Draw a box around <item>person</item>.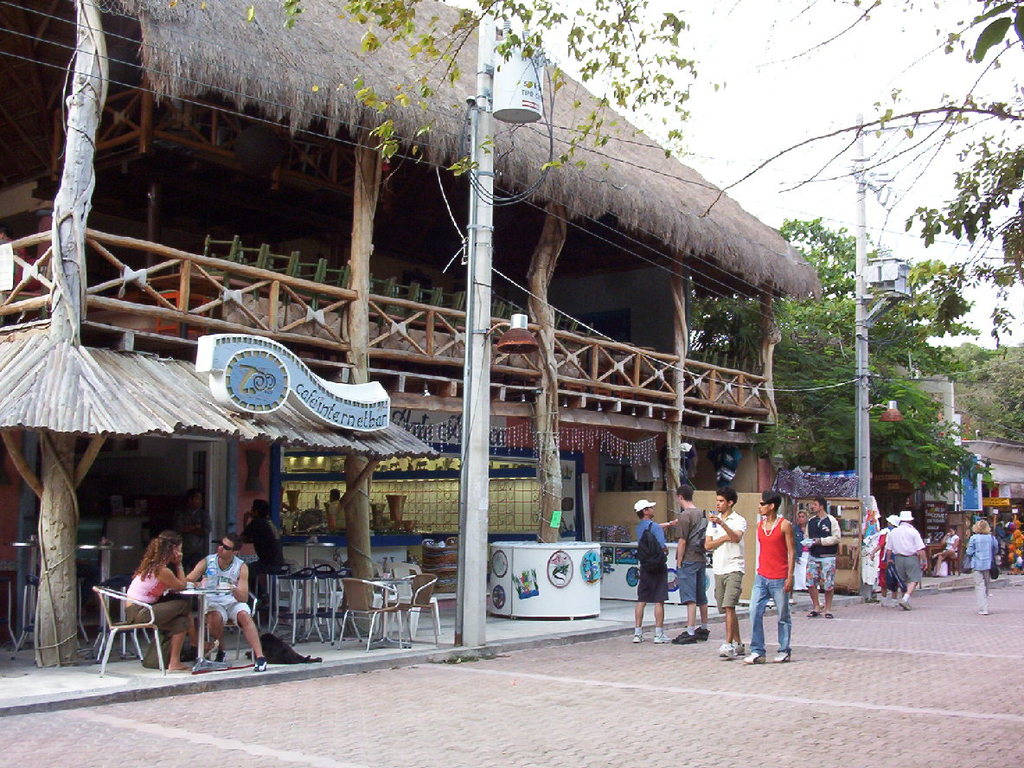
[185, 534, 263, 673].
